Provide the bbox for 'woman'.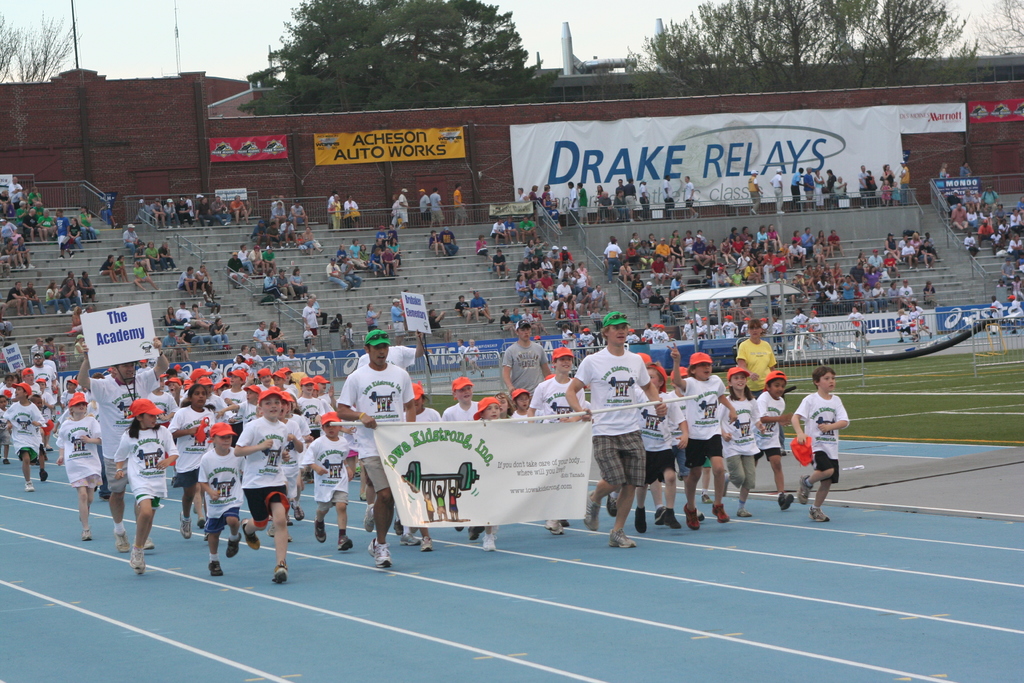
594 185 606 224.
